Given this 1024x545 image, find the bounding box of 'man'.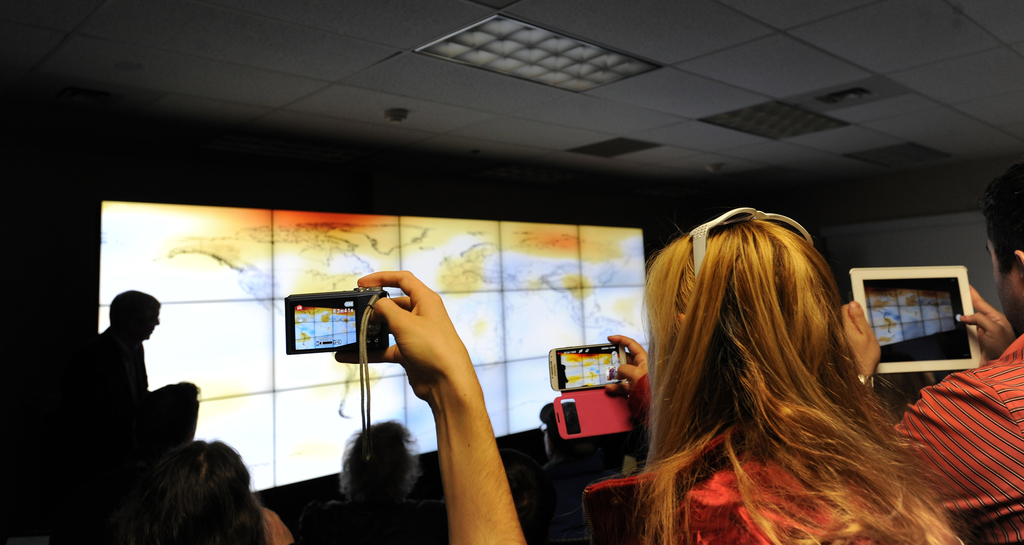
bbox=[81, 289, 179, 440].
